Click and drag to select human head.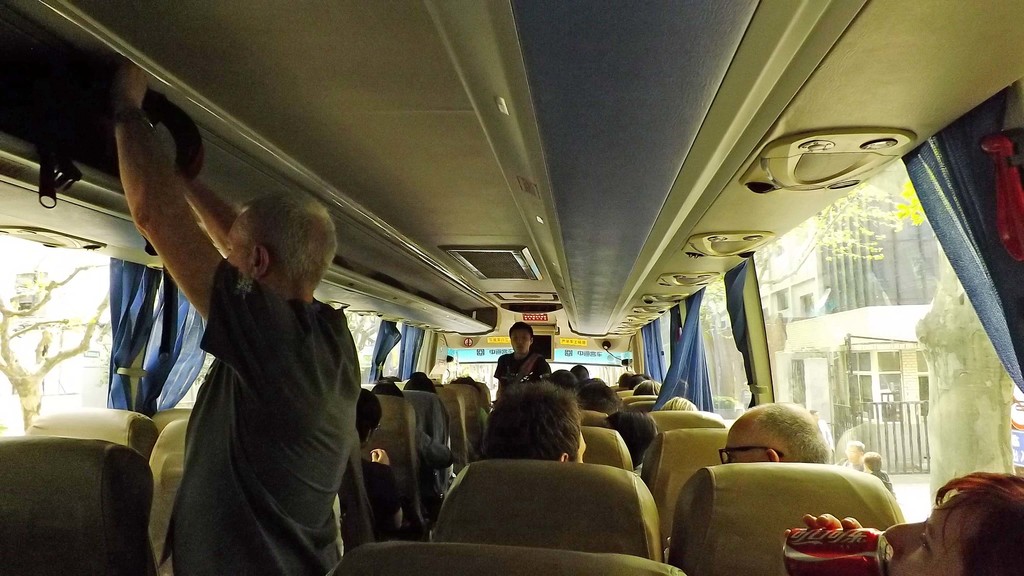
Selection: select_region(568, 364, 591, 383).
